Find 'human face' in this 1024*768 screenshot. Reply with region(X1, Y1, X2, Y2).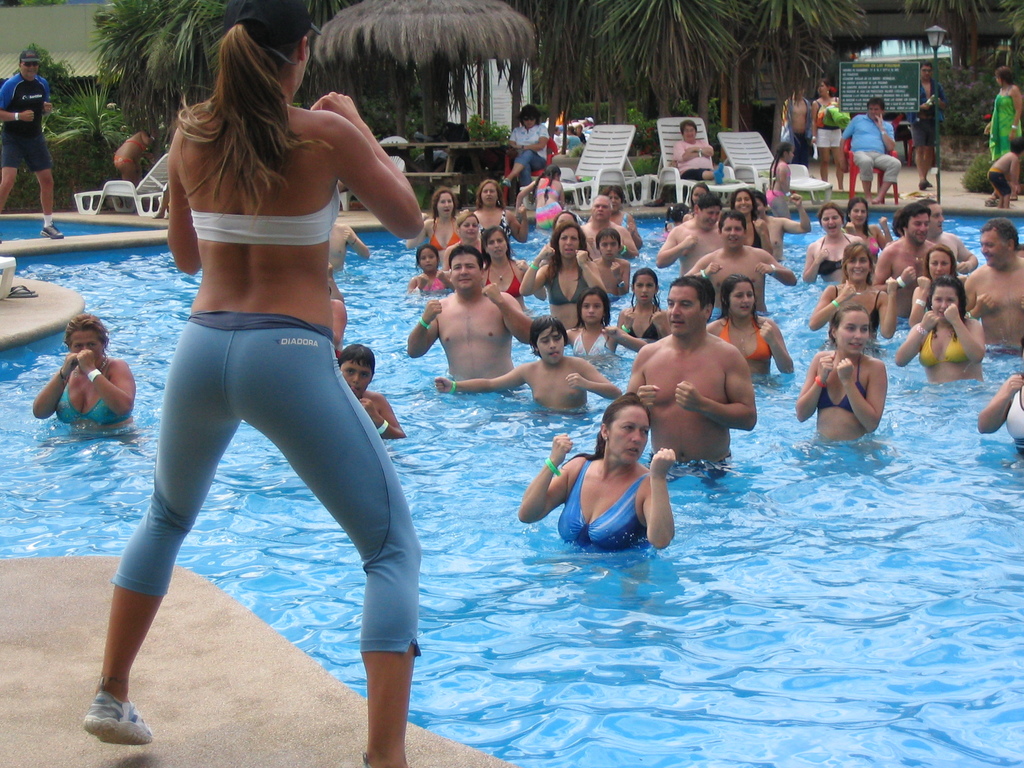
region(680, 124, 696, 142).
